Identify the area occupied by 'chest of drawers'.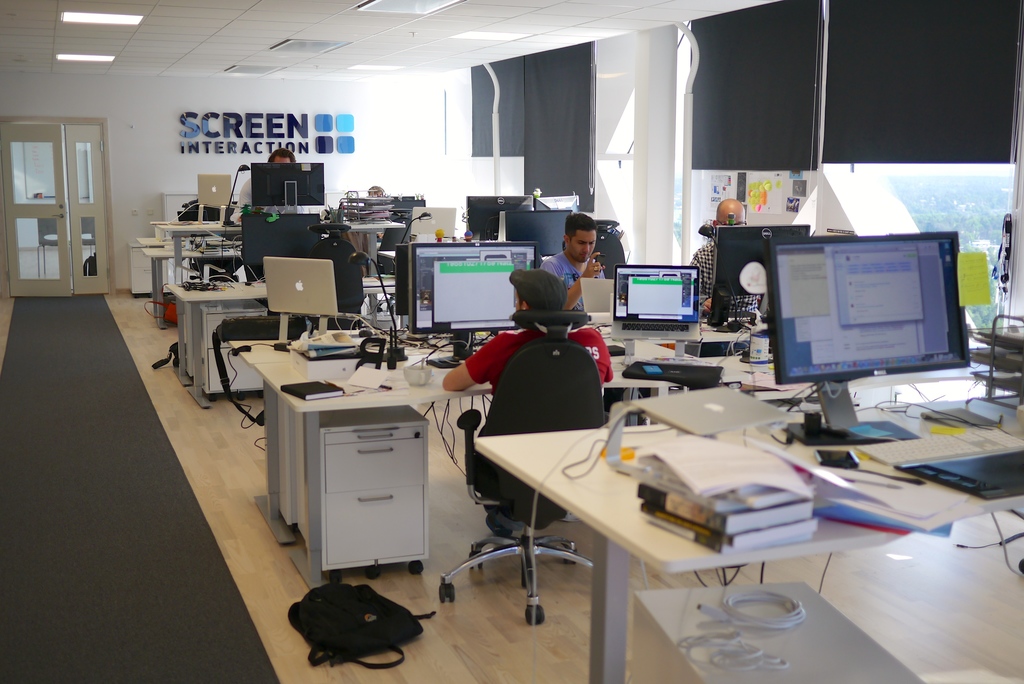
Area: bbox(200, 301, 262, 395).
